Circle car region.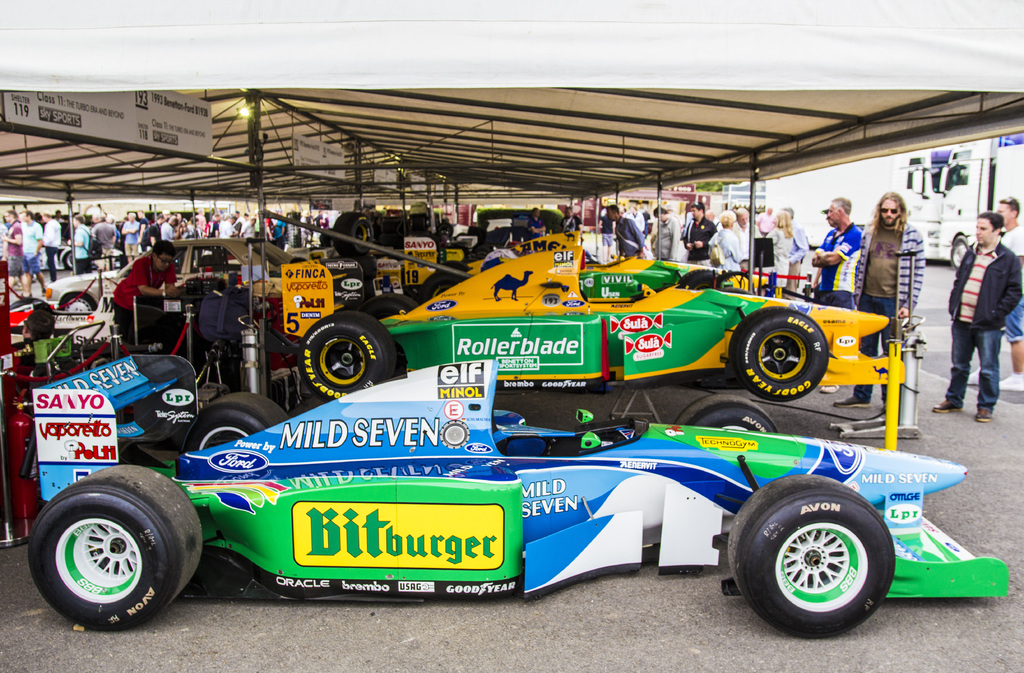
Region: locate(397, 239, 779, 311).
